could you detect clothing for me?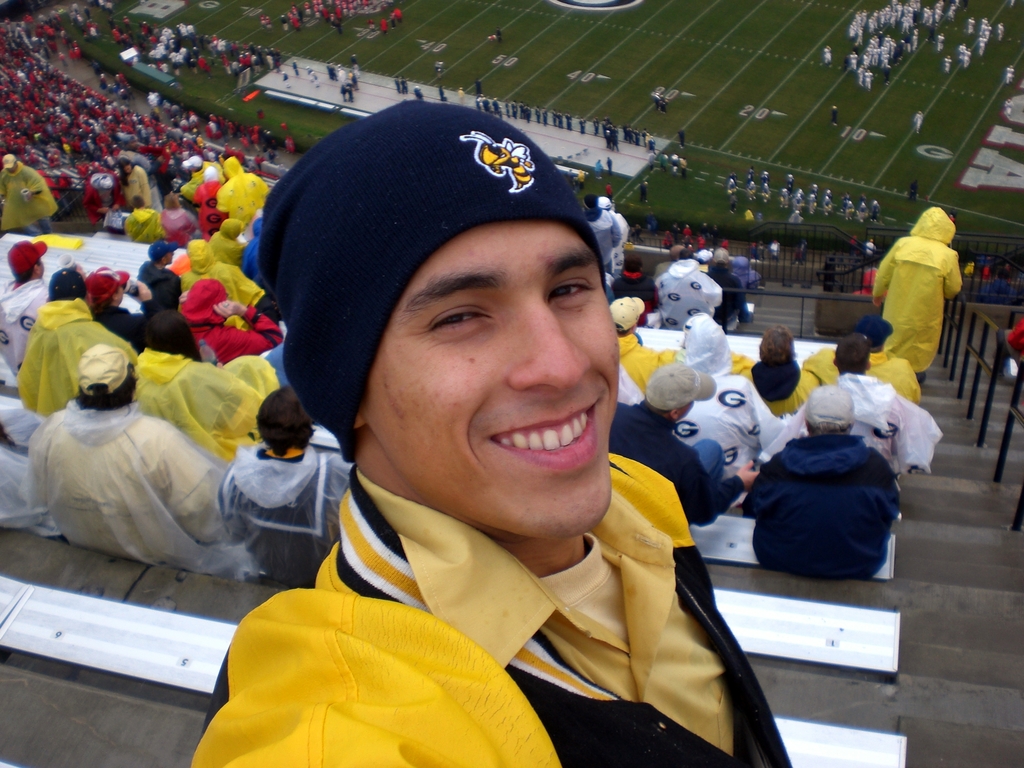
Detection result: x1=750 y1=244 x2=759 y2=260.
